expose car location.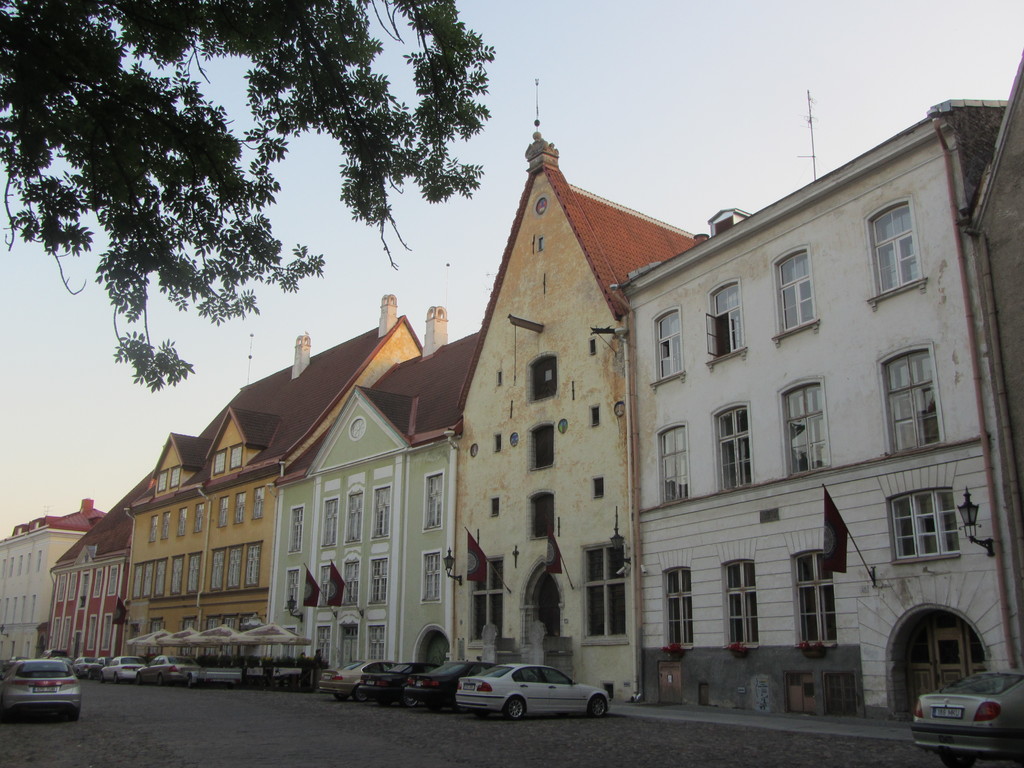
Exposed at box=[0, 658, 82, 723].
